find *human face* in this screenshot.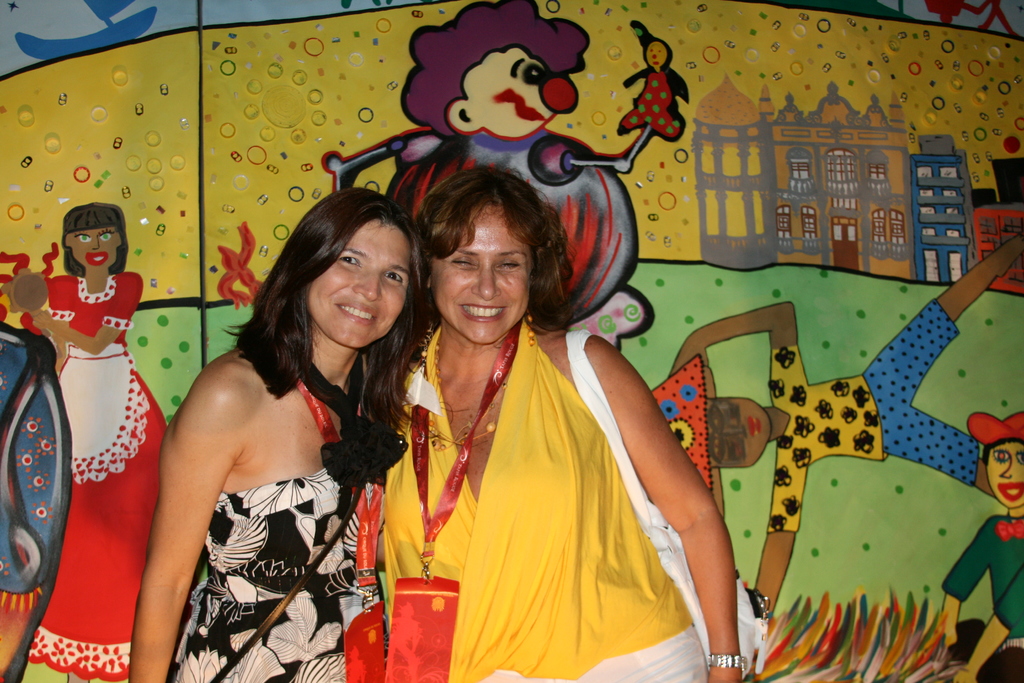
The bounding box for *human face* is locate(705, 397, 776, 462).
